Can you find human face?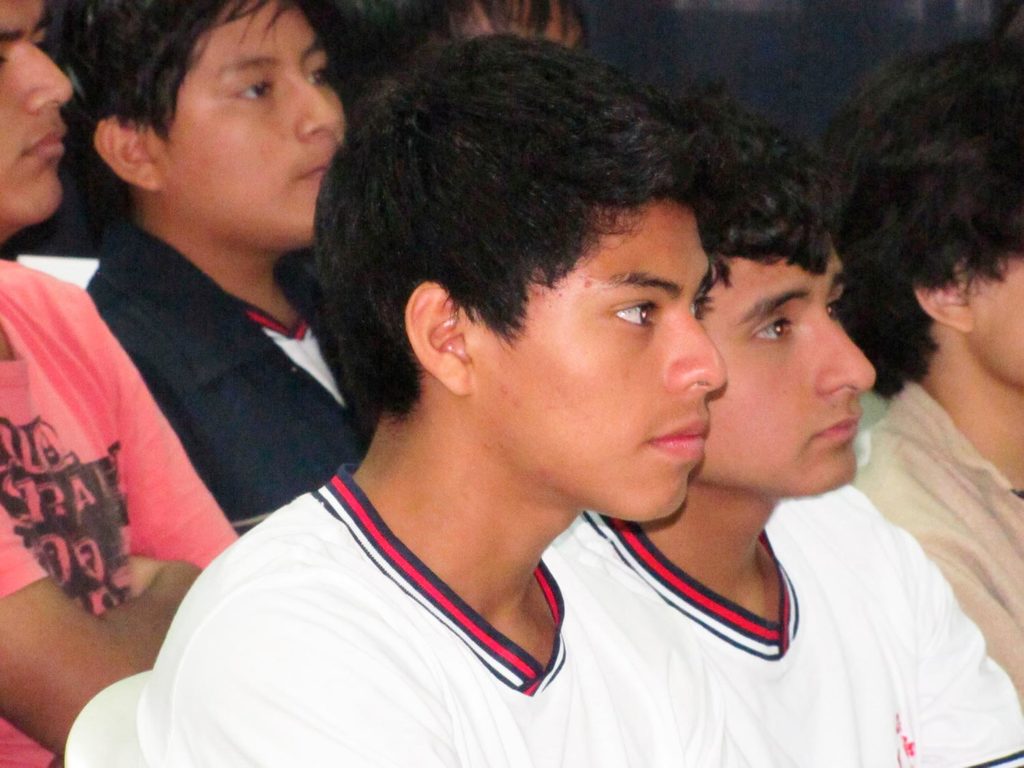
Yes, bounding box: (x1=953, y1=260, x2=1023, y2=378).
